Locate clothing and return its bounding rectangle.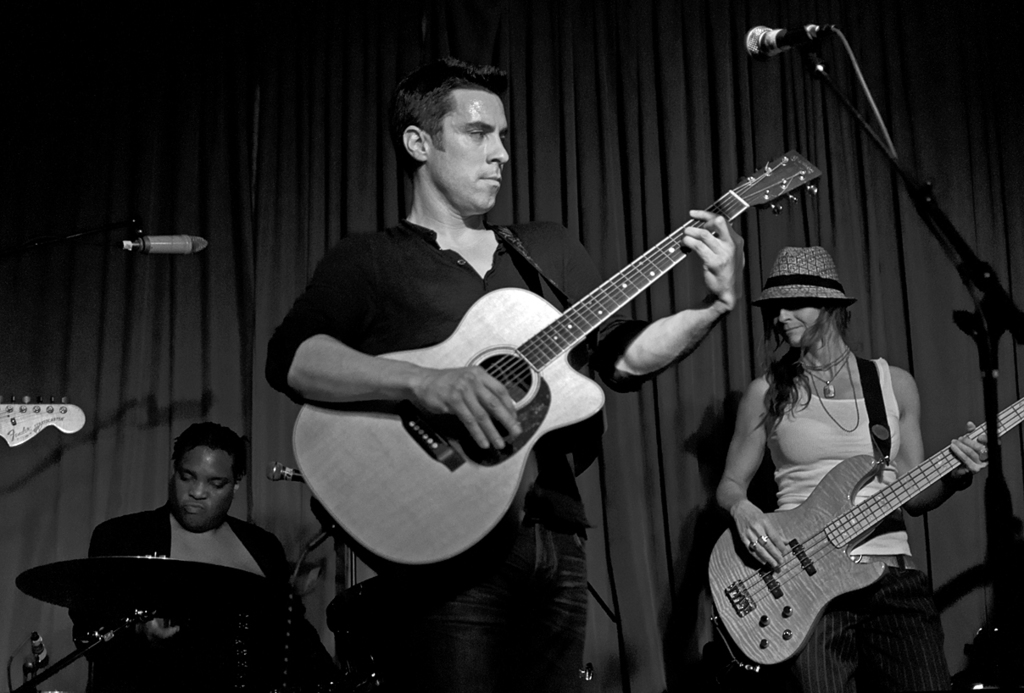
<box>266,217,691,679</box>.
